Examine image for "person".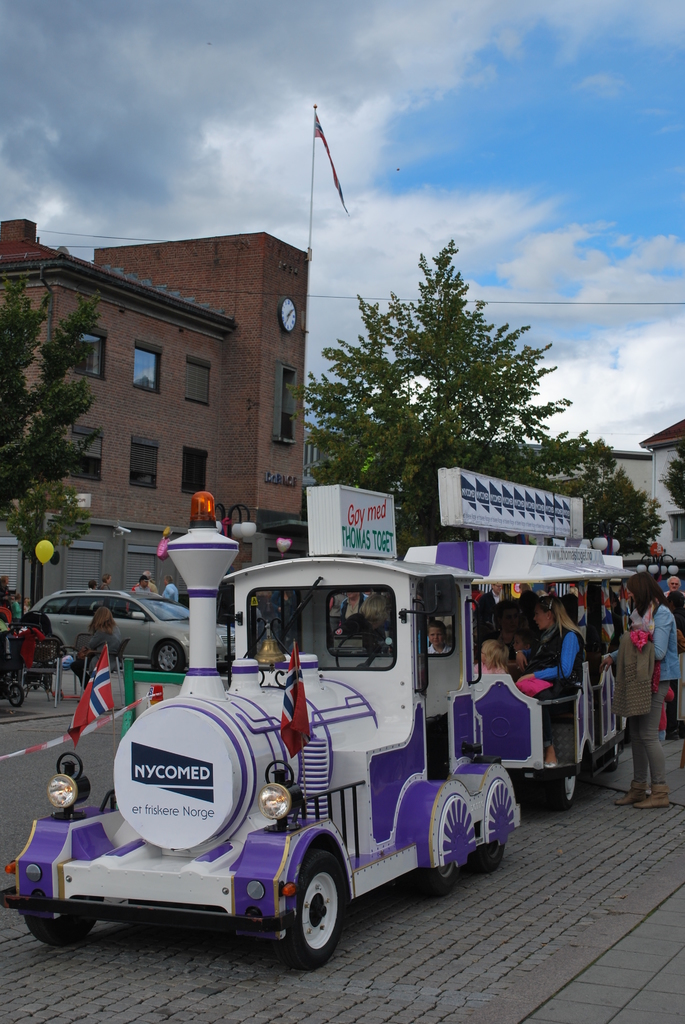
Examination result: 0/564/35/634.
